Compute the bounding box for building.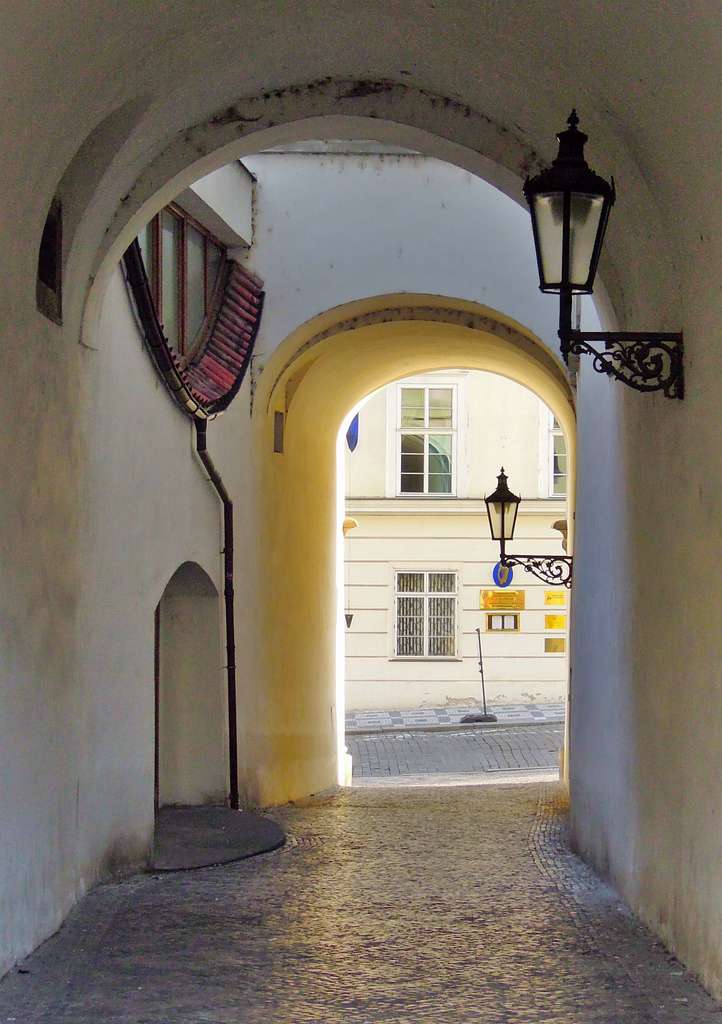
bbox=[339, 371, 572, 698].
